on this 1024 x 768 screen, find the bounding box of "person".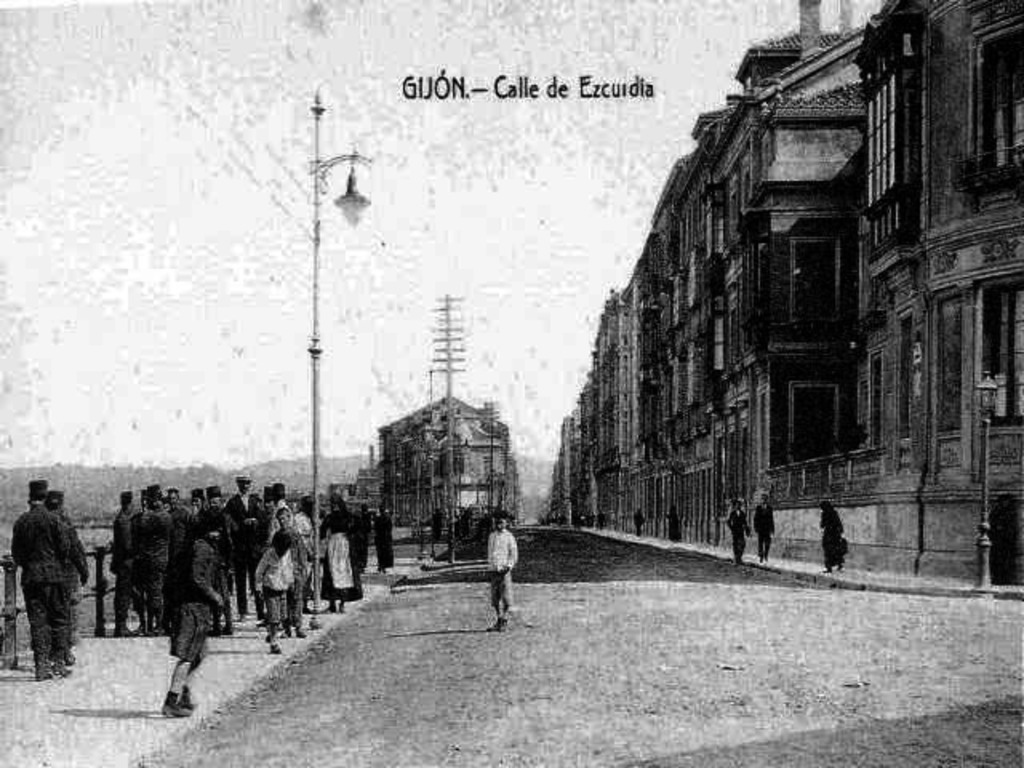
Bounding box: Rect(666, 501, 685, 542).
